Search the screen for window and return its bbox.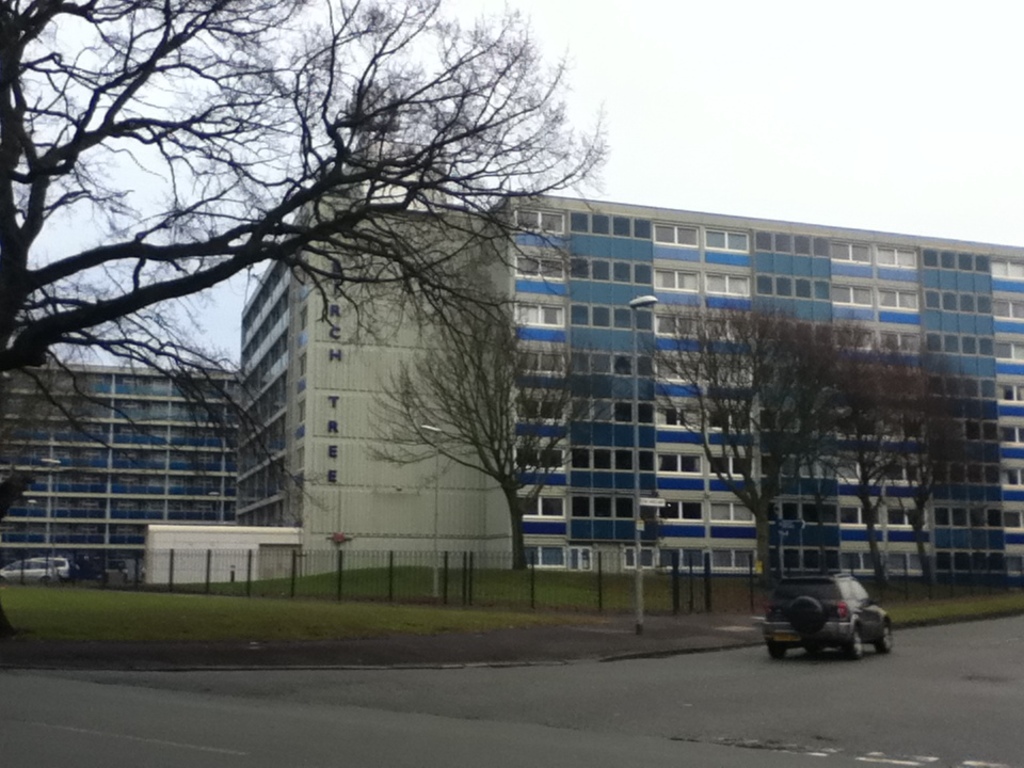
Found: x1=756, y1=233, x2=832, y2=252.
